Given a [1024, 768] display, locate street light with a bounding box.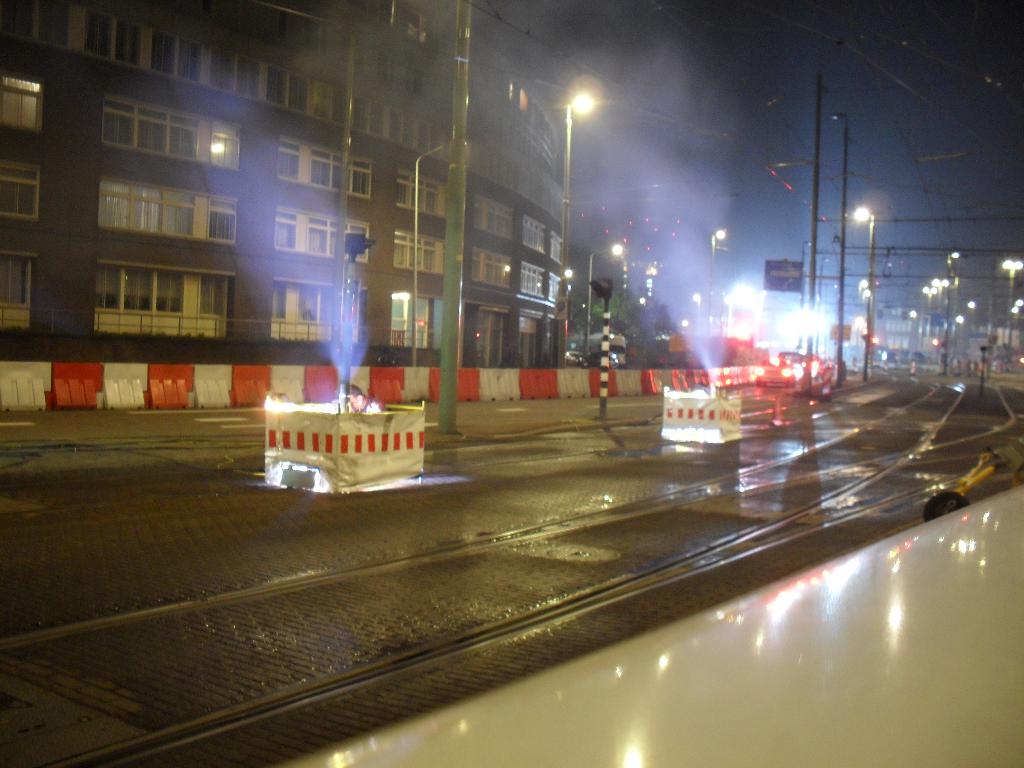
Located: select_region(854, 206, 877, 378).
